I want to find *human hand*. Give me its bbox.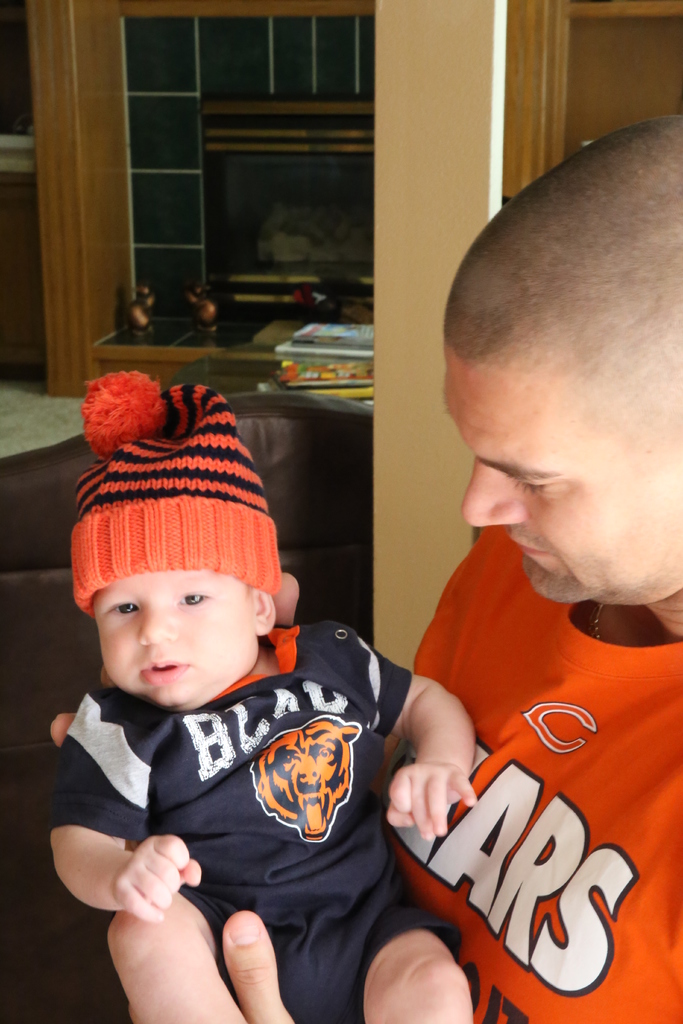
x1=44 y1=572 x2=303 y2=748.
